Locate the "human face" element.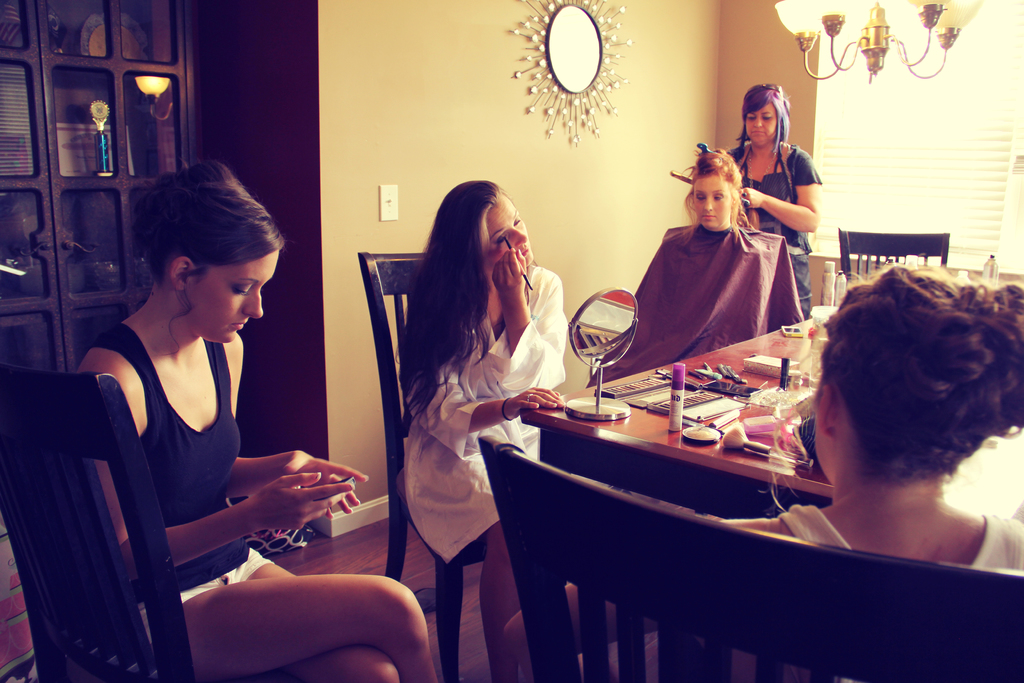
Element bbox: 742:101:775:147.
